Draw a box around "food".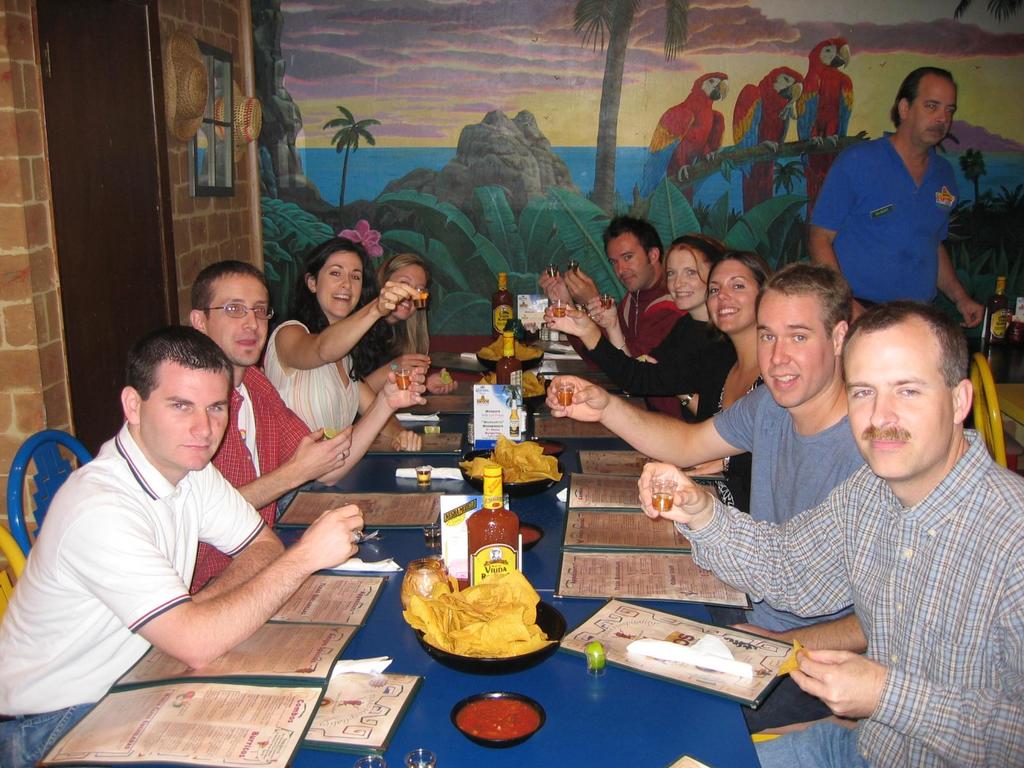
box=[324, 426, 344, 441].
